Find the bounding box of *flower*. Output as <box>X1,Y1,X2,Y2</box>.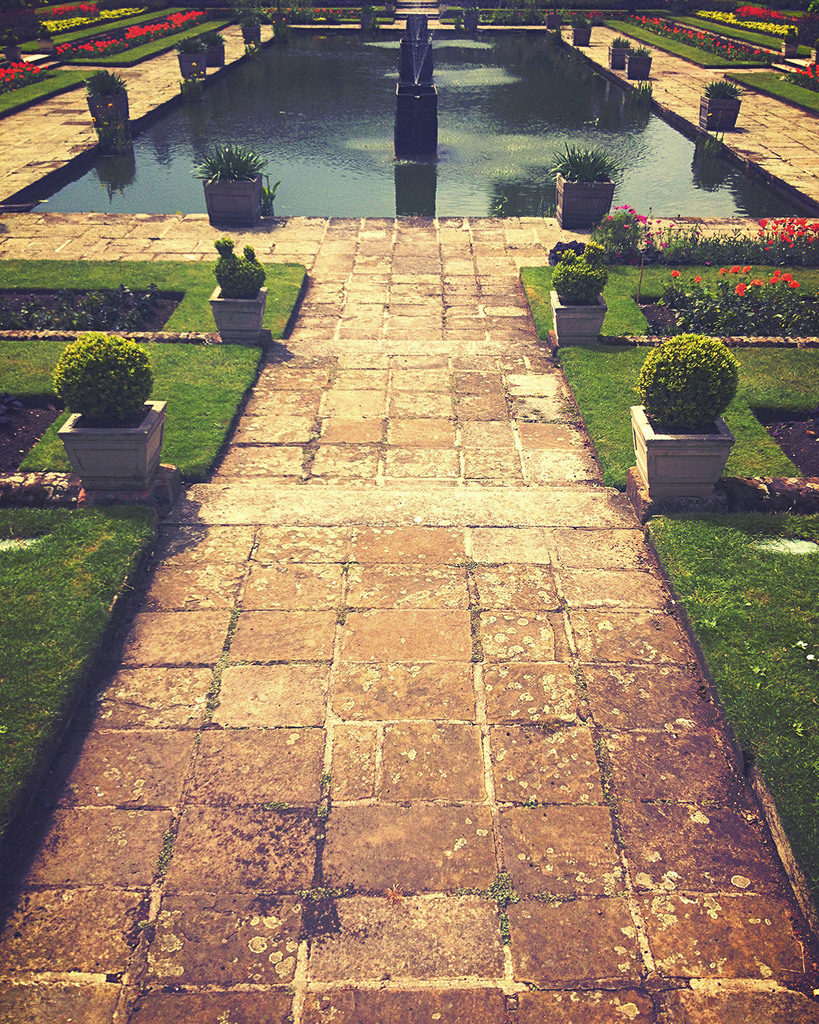
<box>767,274,782,288</box>.
